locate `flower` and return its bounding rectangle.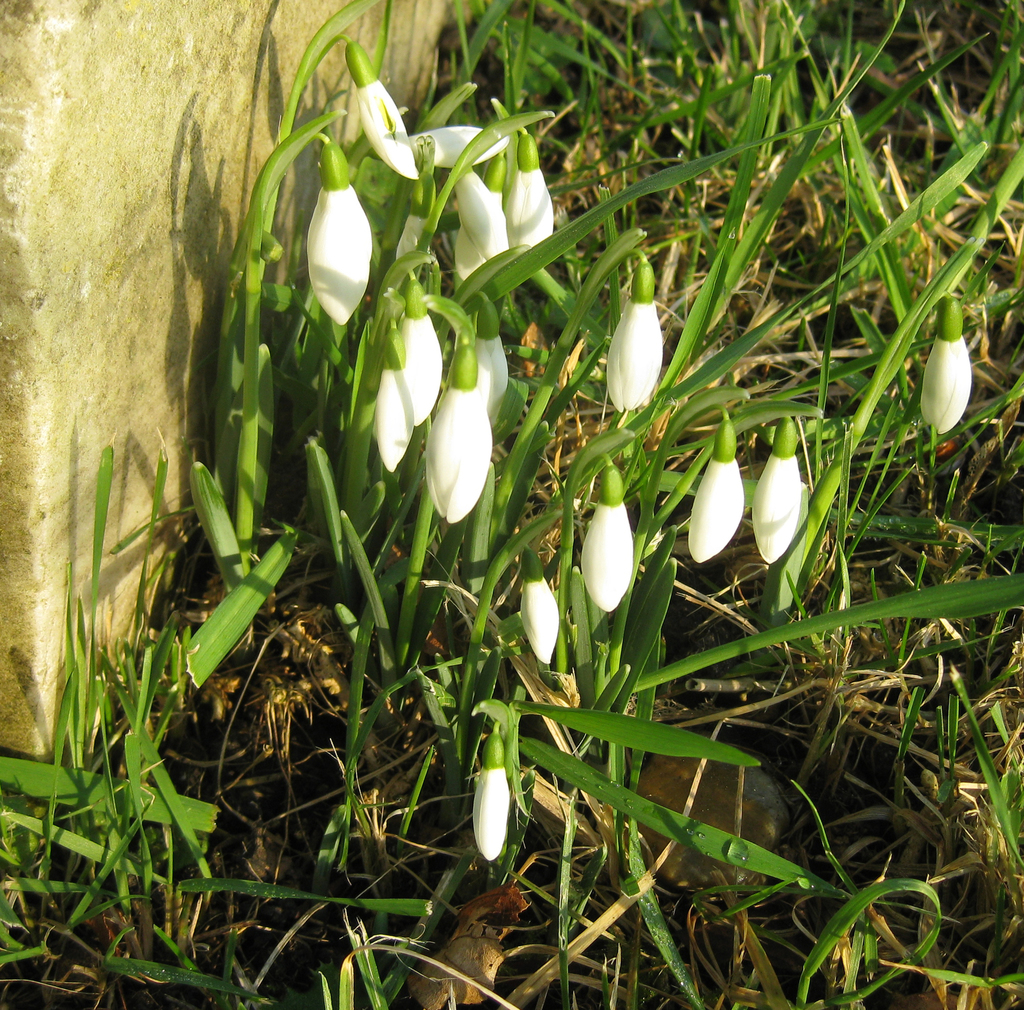
rect(397, 319, 444, 425).
